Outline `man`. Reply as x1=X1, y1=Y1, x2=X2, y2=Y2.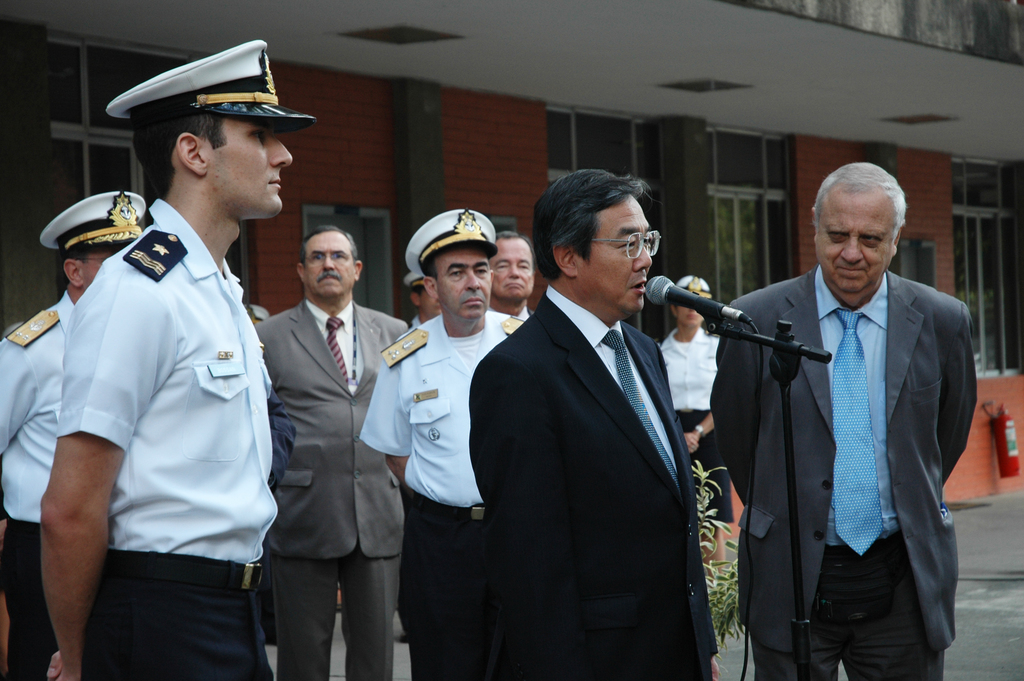
x1=255, y1=224, x2=409, y2=680.
